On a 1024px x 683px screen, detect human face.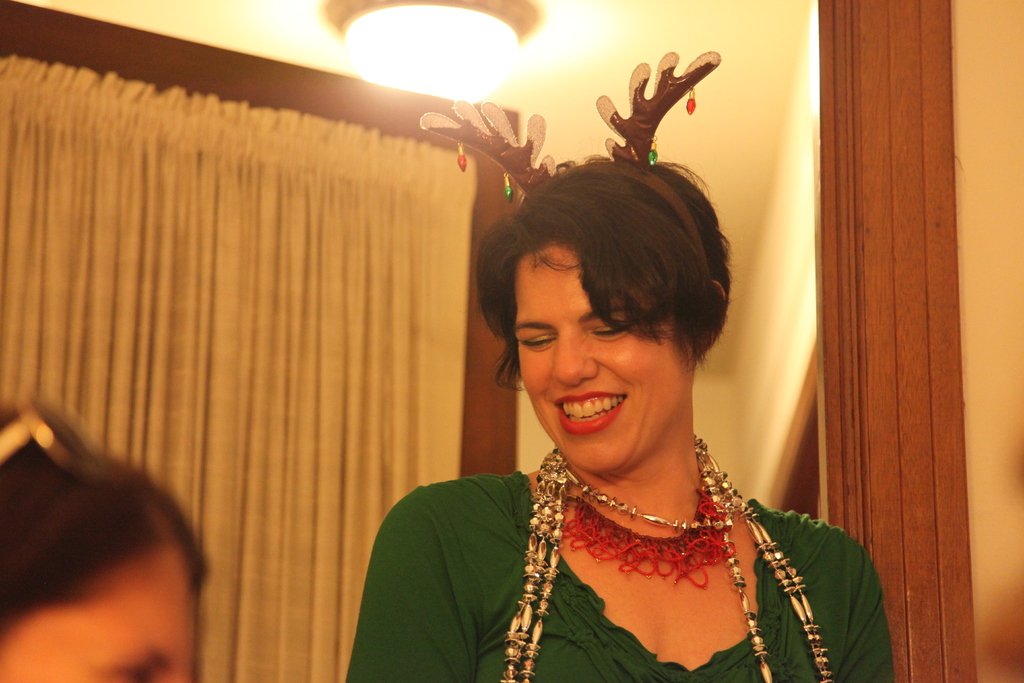
[x1=493, y1=235, x2=706, y2=456].
